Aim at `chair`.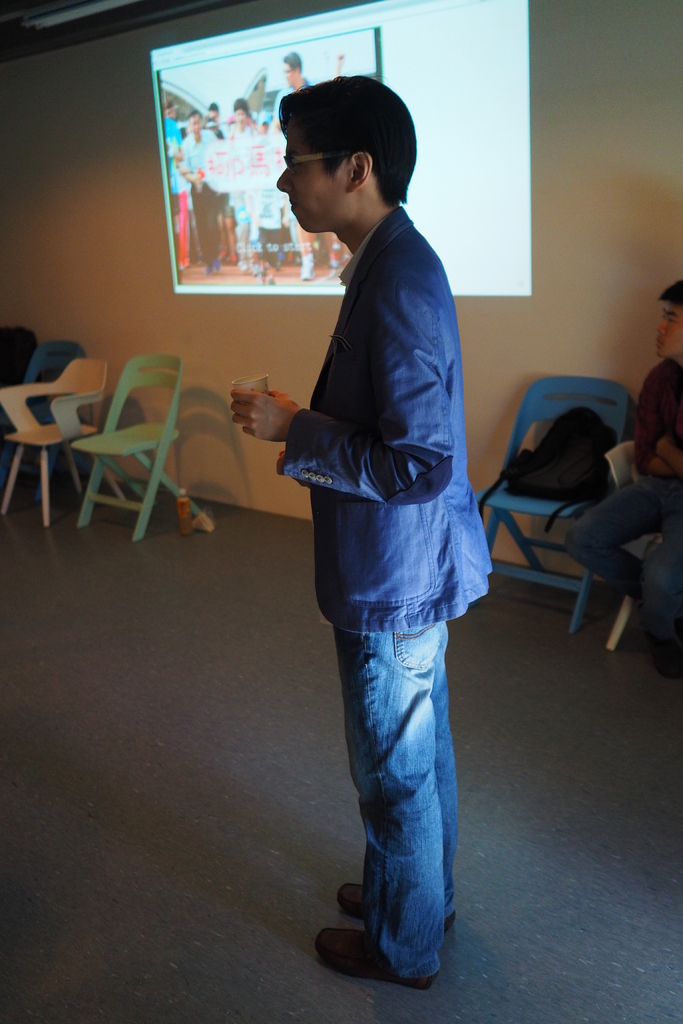
Aimed at 604 438 666 653.
